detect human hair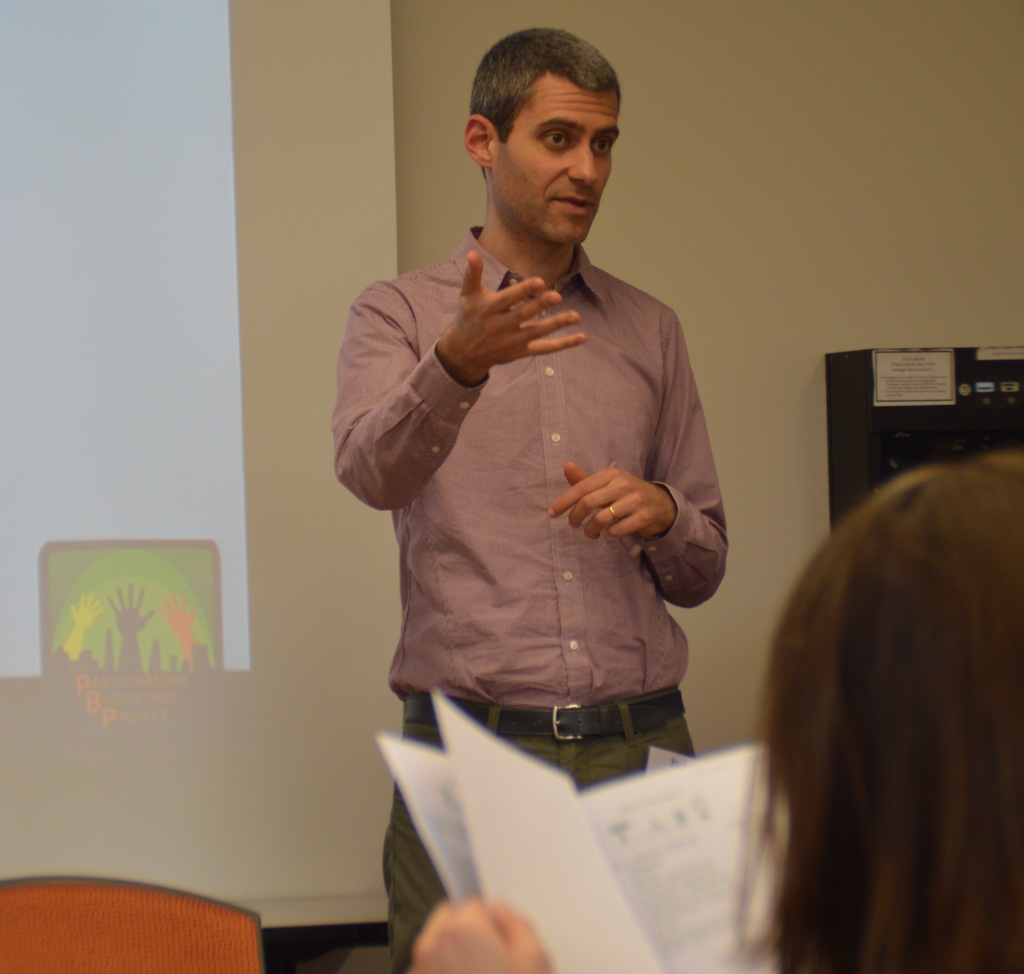
l=468, t=23, r=618, b=186
